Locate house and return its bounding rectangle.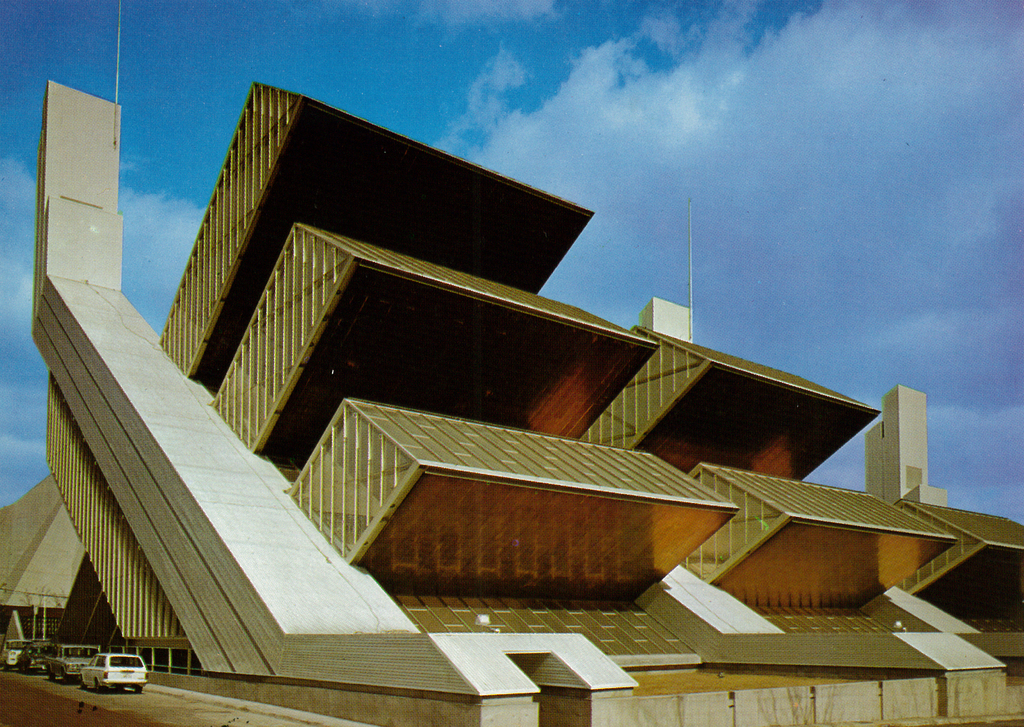
Rect(29, 75, 403, 686).
